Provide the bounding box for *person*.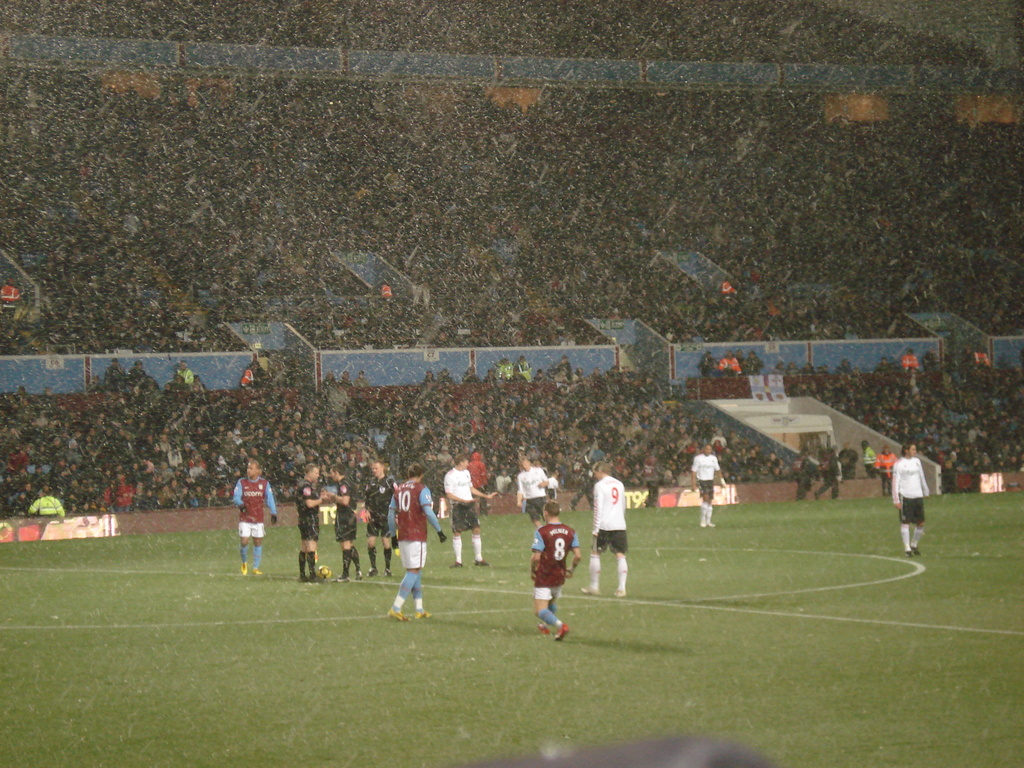
Rect(388, 463, 451, 619).
